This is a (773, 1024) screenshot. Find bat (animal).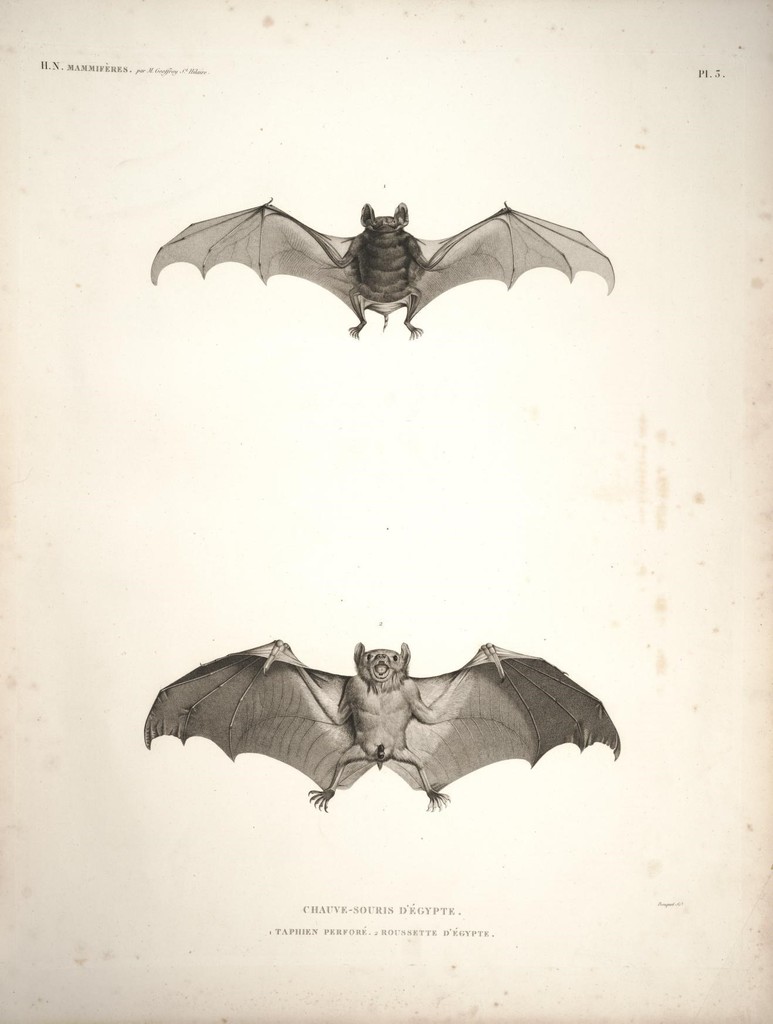
Bounding box: <bbox>134, 633, 624, 822</bbox>.
